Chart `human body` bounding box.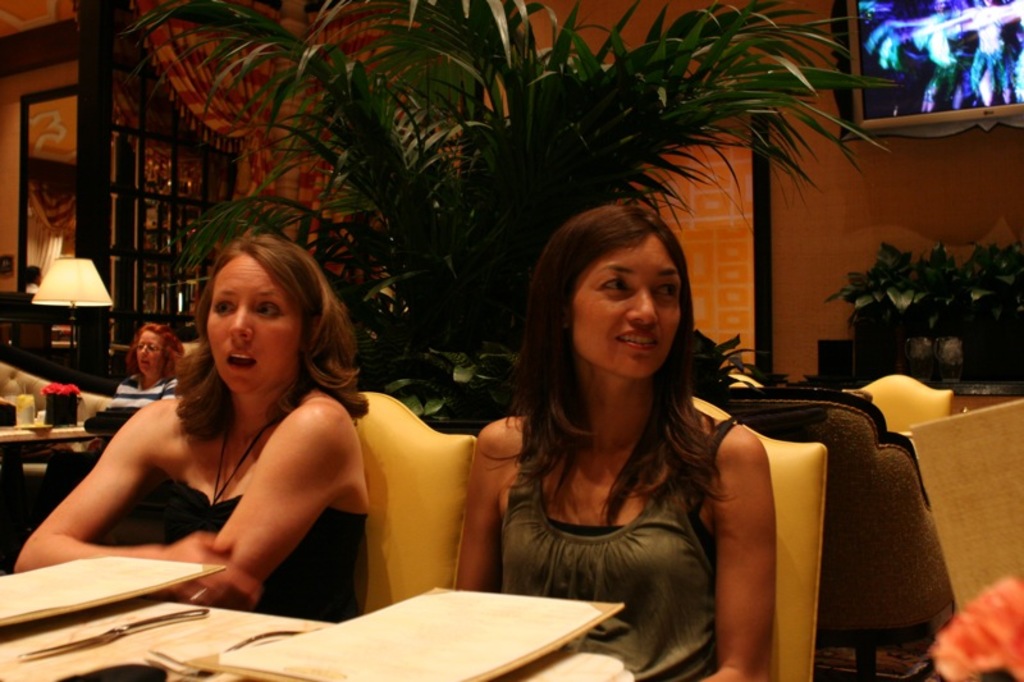
Charted: (9, 397, 372, 630).
